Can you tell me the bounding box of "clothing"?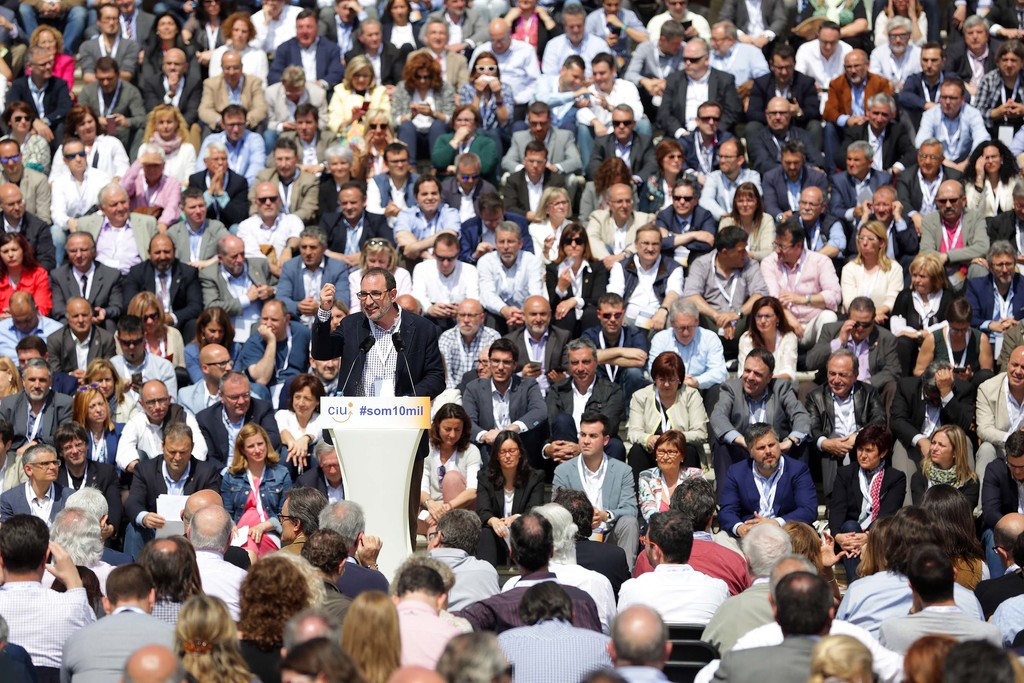
(x1=46, y1=260, x2=115, y2=308).
